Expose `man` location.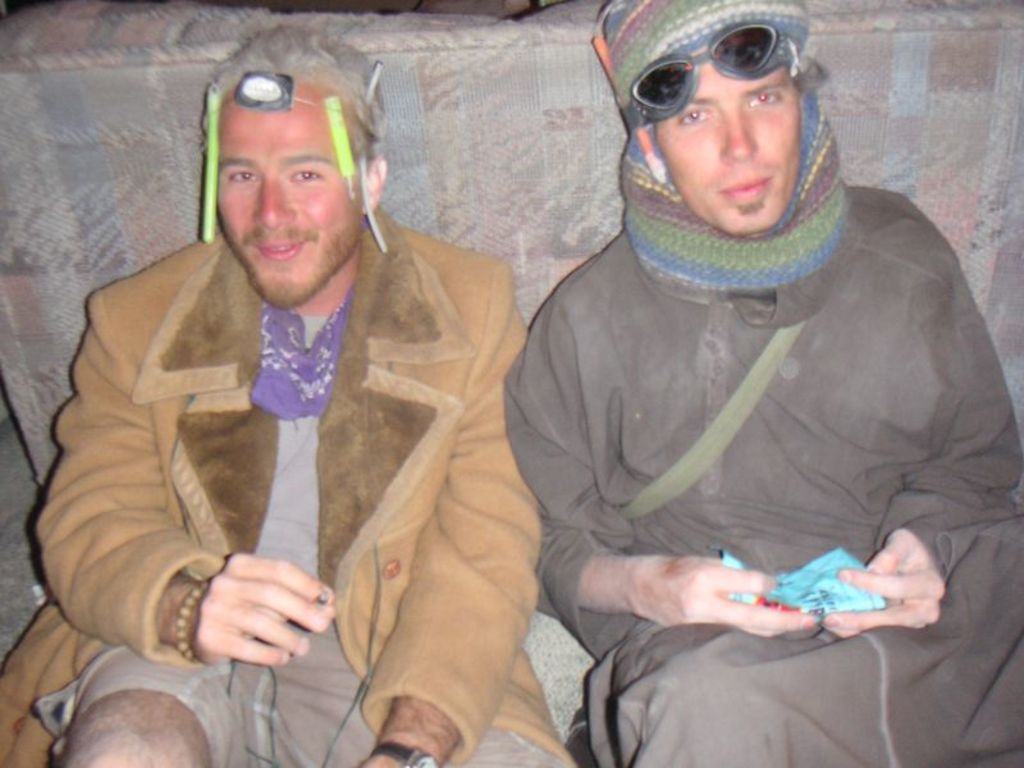
Exposed at x1=17, y1=47, x2=581, y2=740.
